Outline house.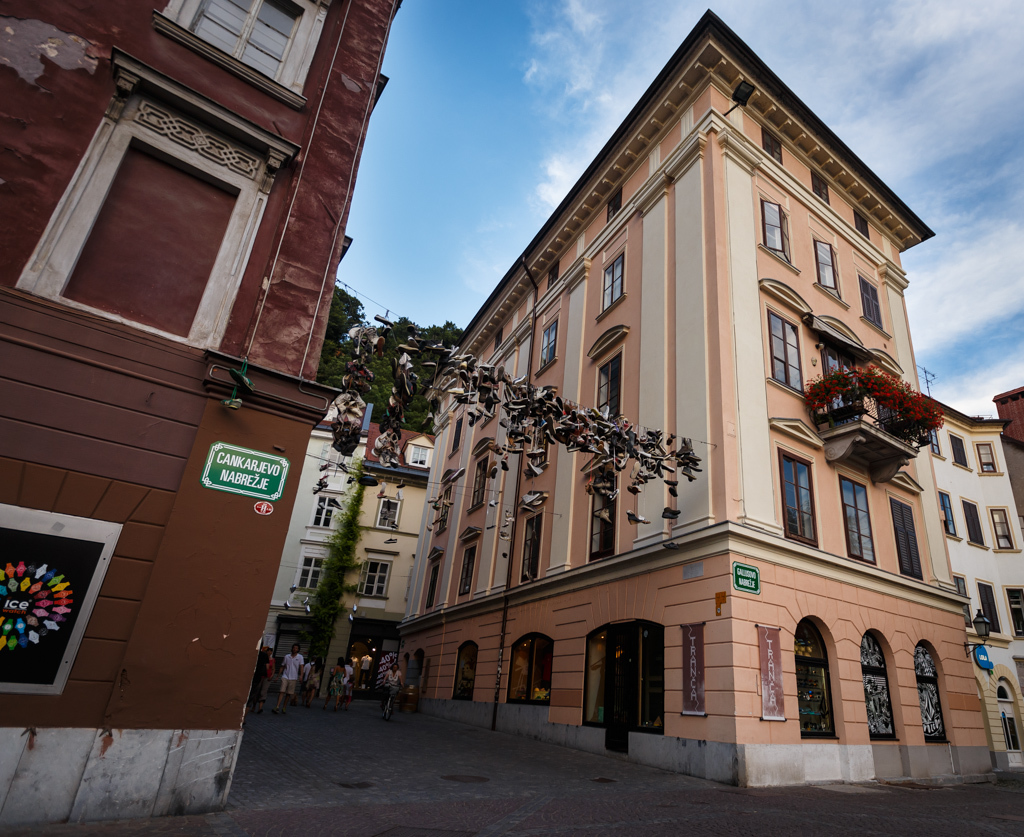
Outline: region(393, 0, 1004, 797).
